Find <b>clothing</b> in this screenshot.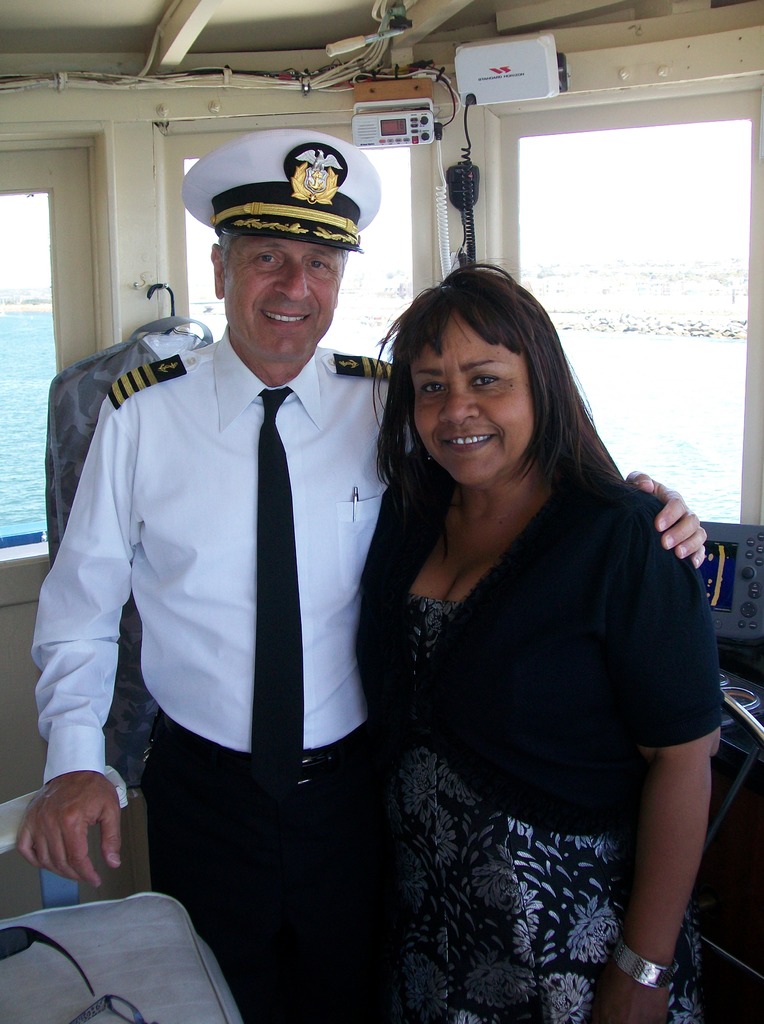
The bounding box for <b>clothing</b> is 344:410:717:979.
